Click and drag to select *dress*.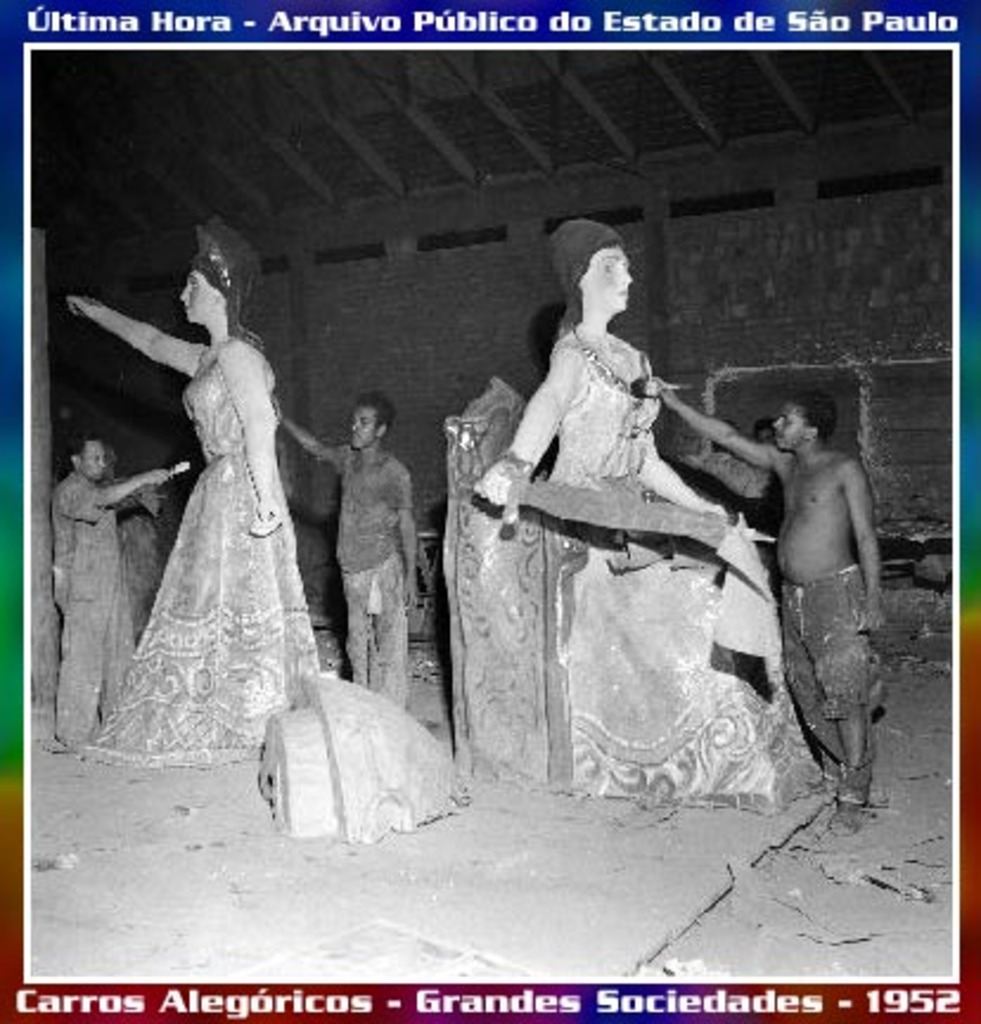
Selection: left=545, top=332, right=822, bottom=804.
